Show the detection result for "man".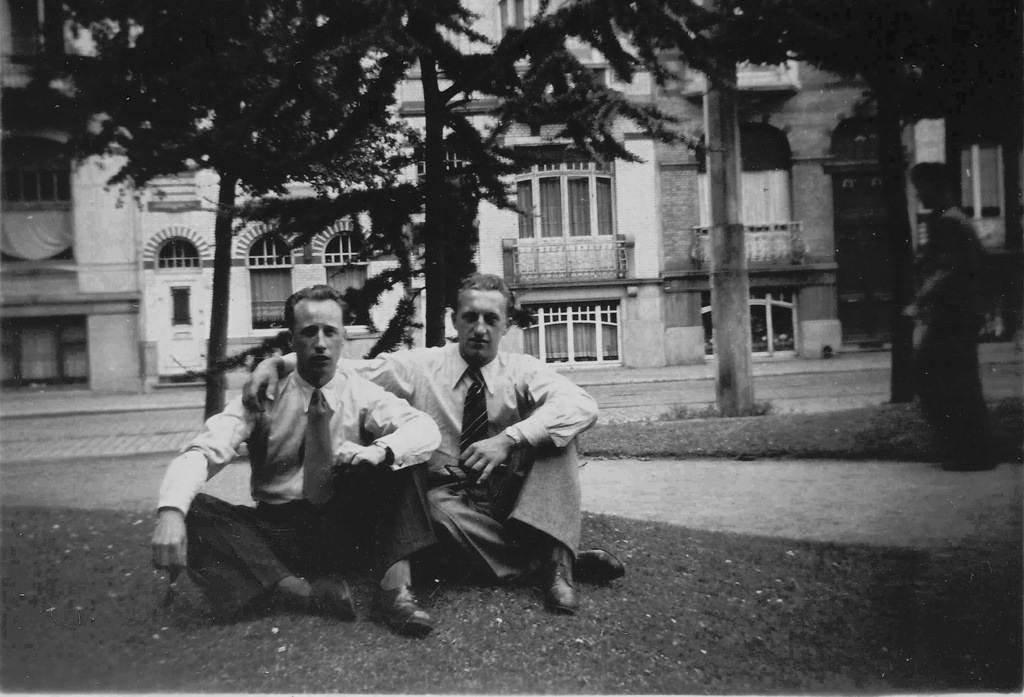
[left=146, top=284, right=445, bottom=634].
